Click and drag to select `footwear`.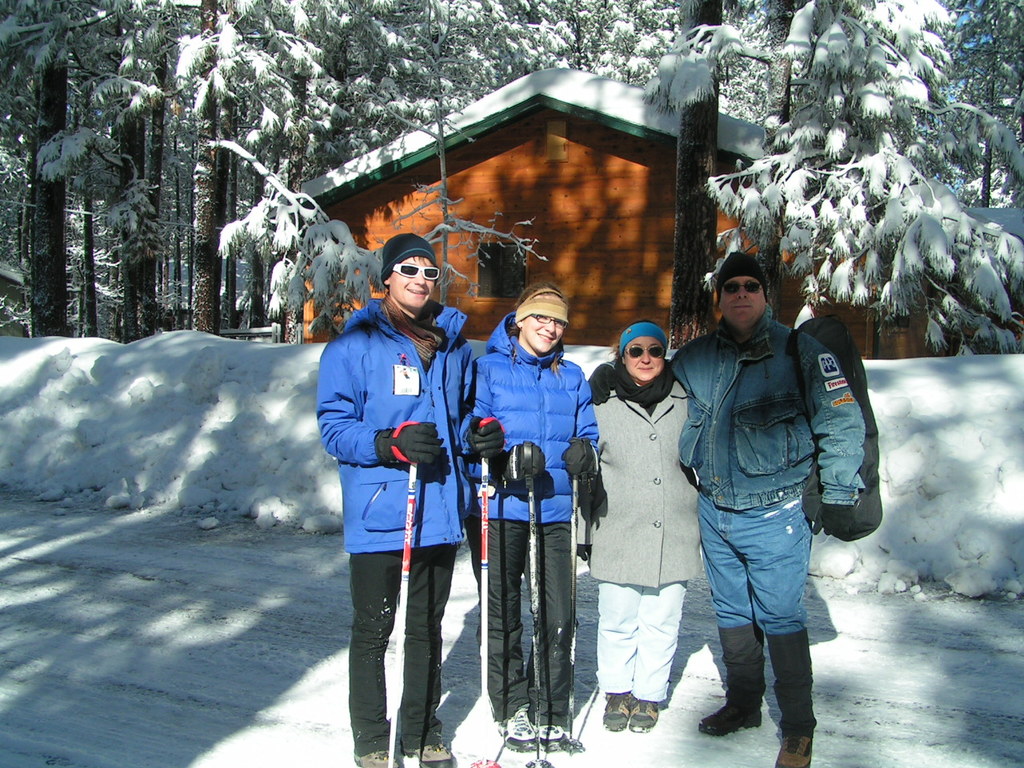
Selection: bbox=[627, 701, 661, 733].
